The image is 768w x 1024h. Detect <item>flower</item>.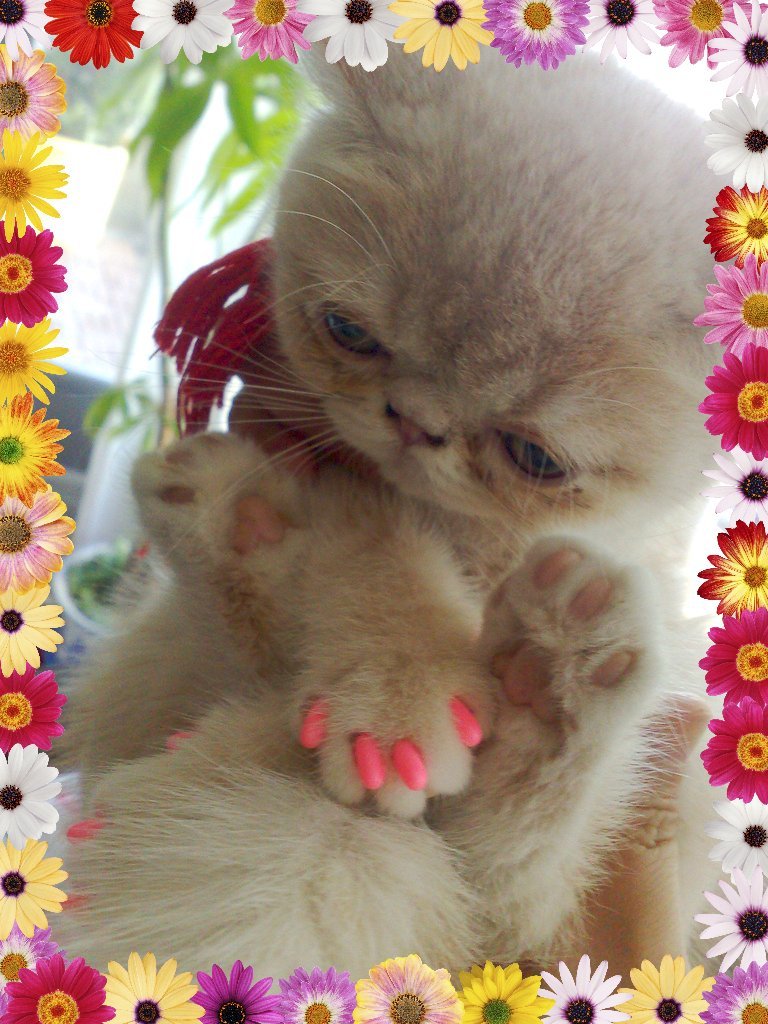
Detection: 698, 340, 767, 461.
